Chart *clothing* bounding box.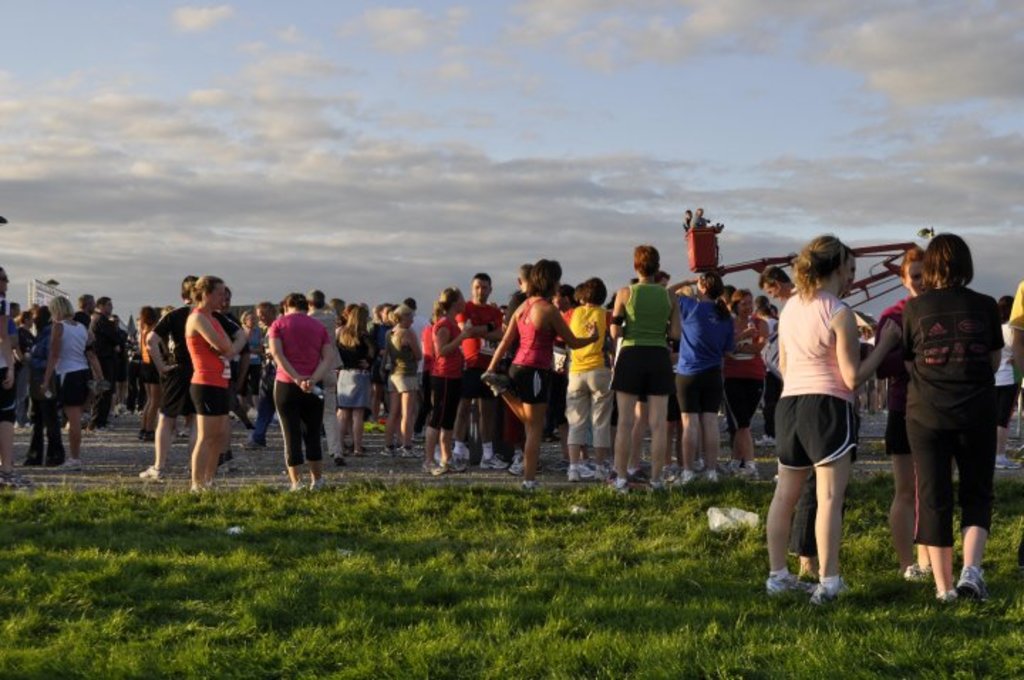
Charted: <box>156,310,193,418</box>.
